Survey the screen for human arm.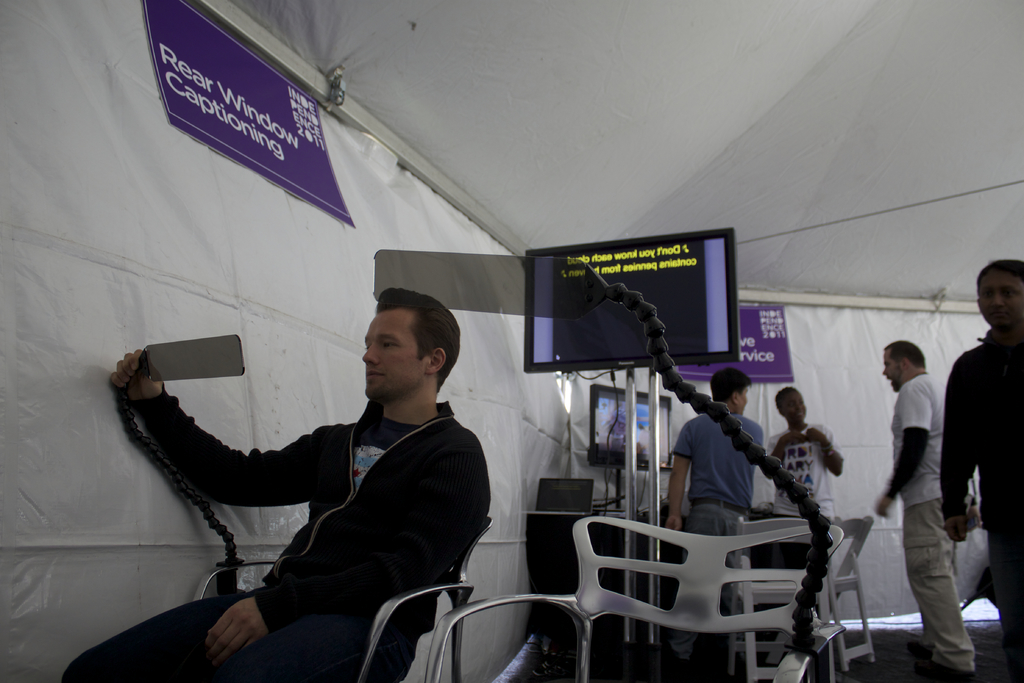
Survey found: {"x1": 194, "y1": 442, "x2": 493, "y2": 664}.
